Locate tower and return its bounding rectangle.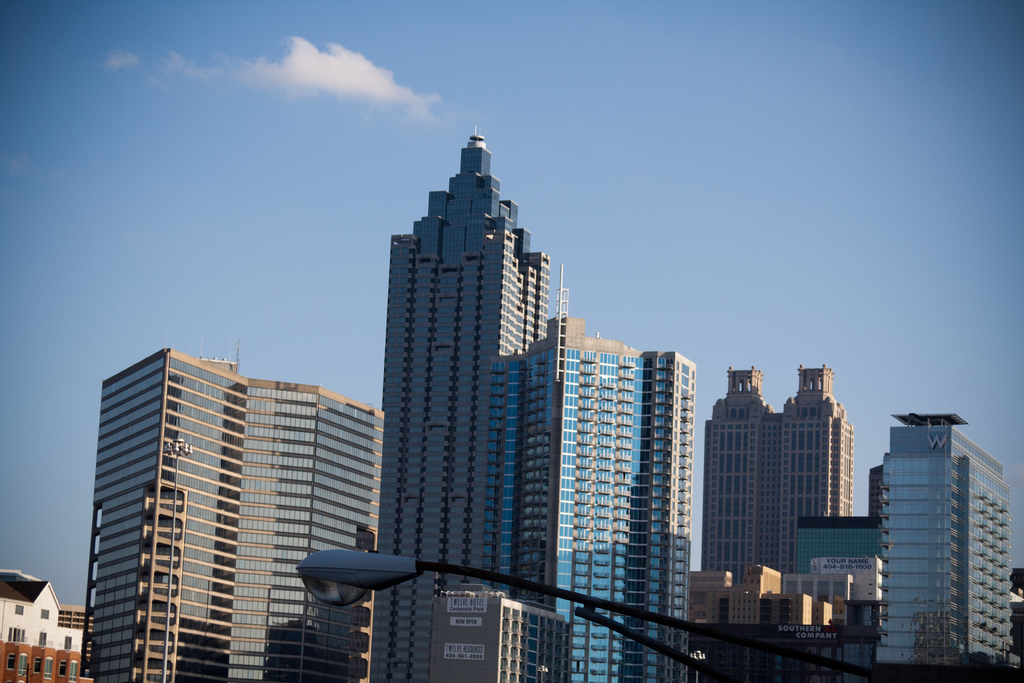
bbox=[692, 373, 779, 682].
